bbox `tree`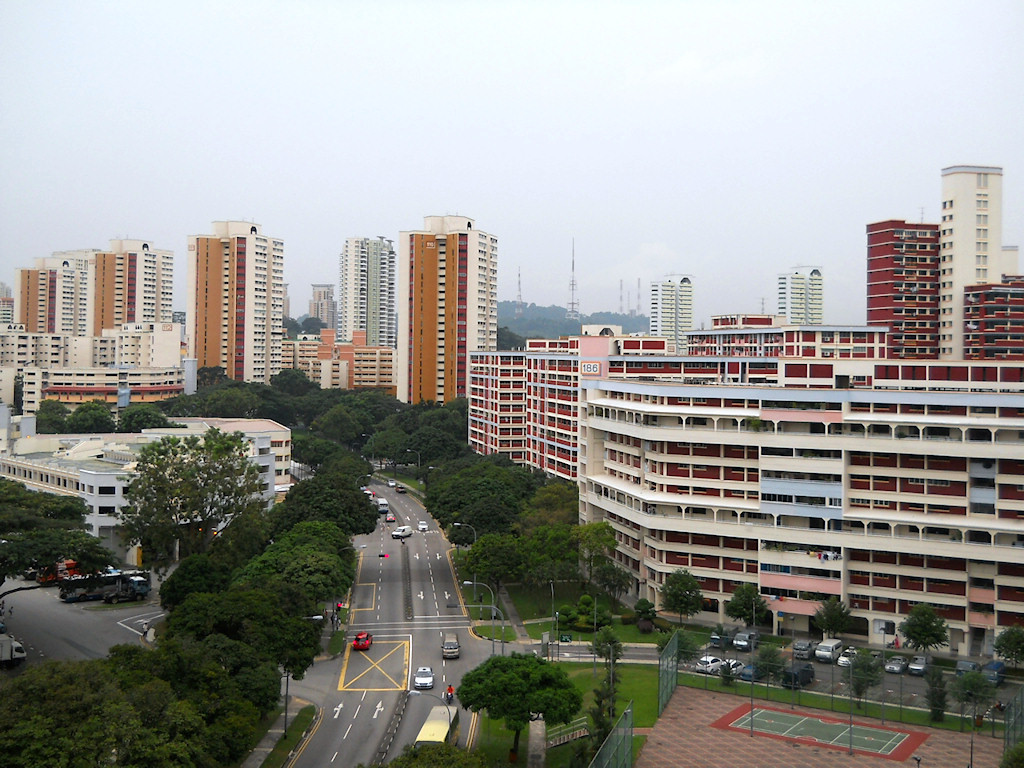
box(453, 655, 585, 767)
